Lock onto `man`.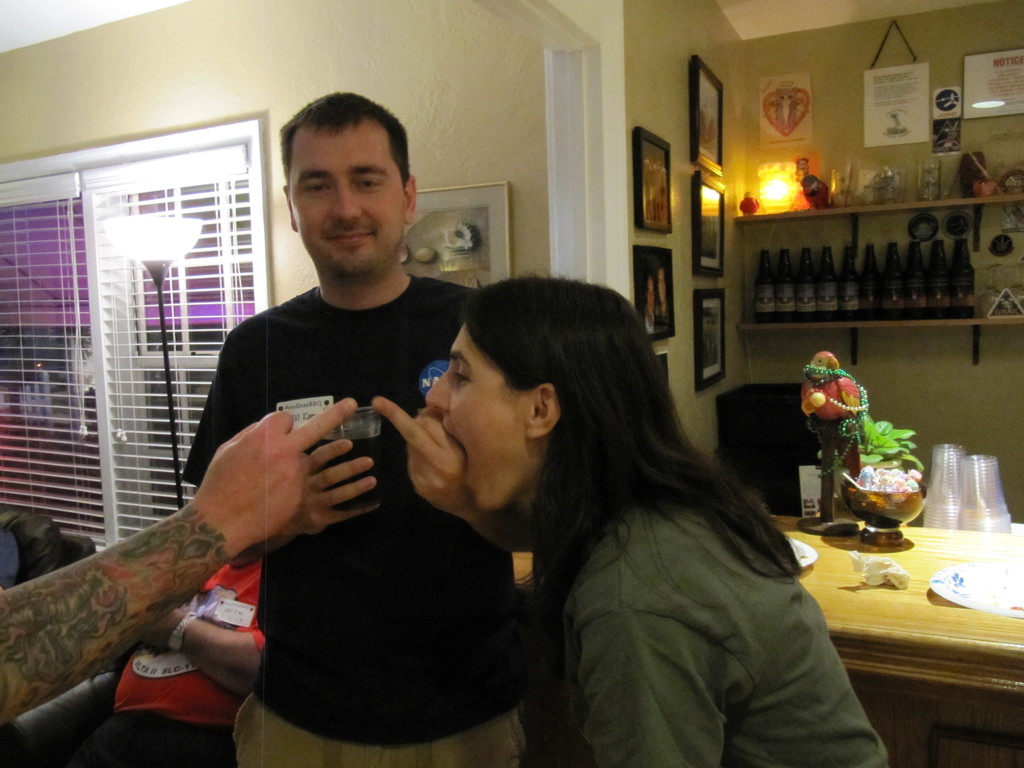
Locked: {"x1": 189, "y1": 81, "x2": 488, "y2": 767}.
